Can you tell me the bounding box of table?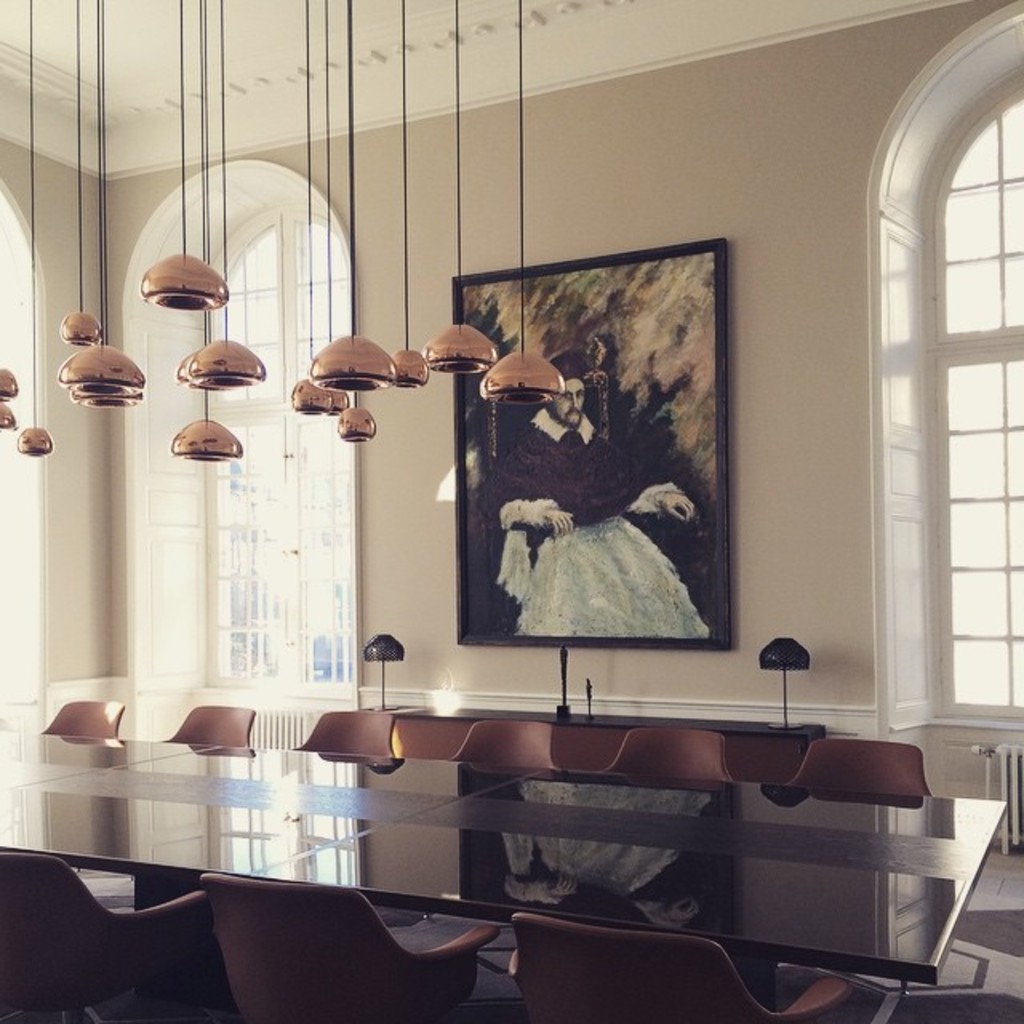
locate(0, 733, 1011, 989).
